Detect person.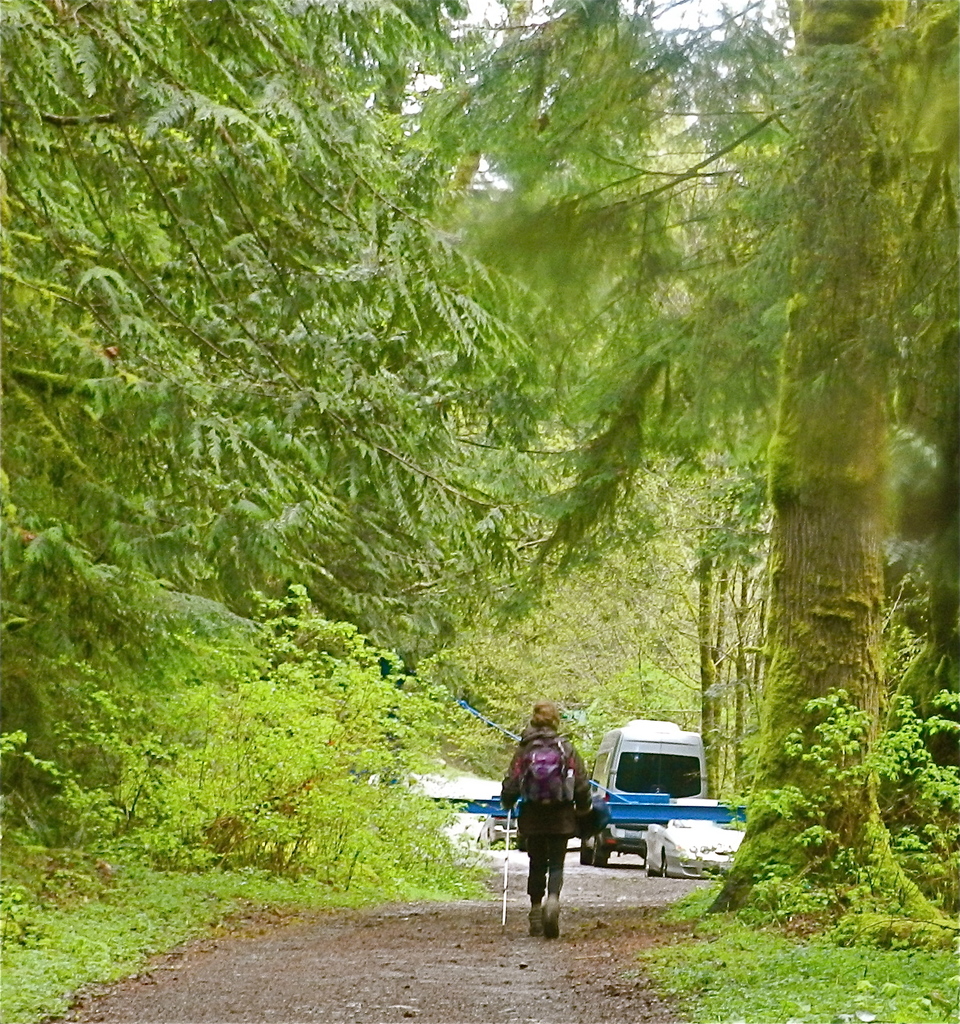
Detected at 506:705:595:935.
